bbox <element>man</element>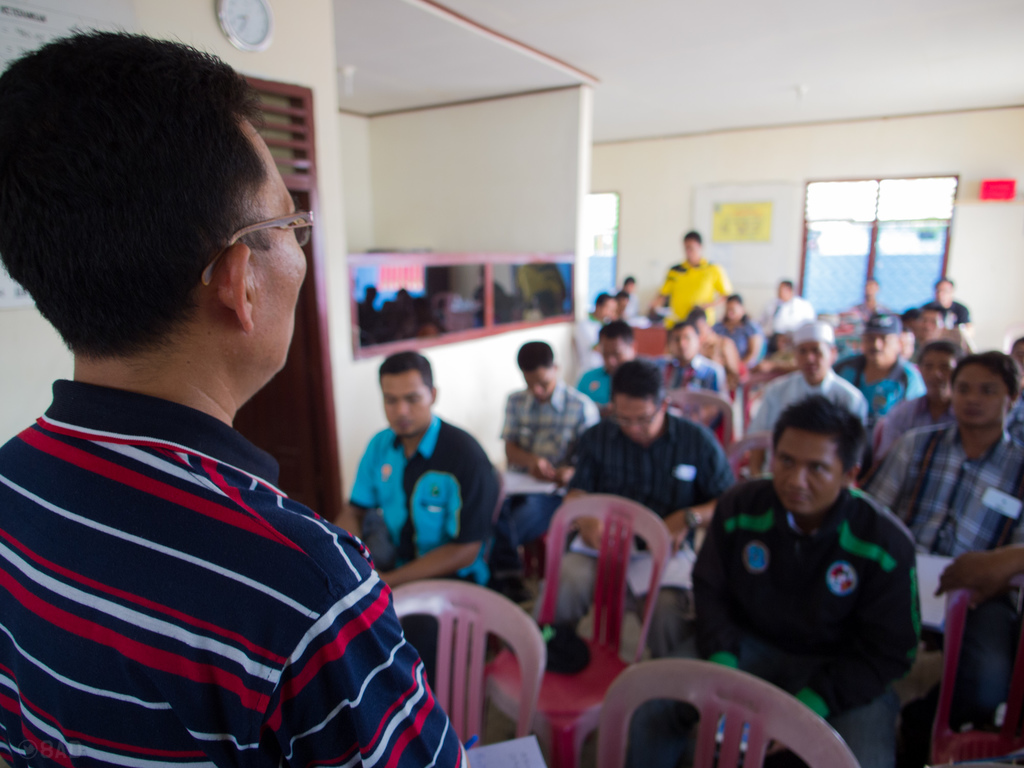
655 312 730 394
